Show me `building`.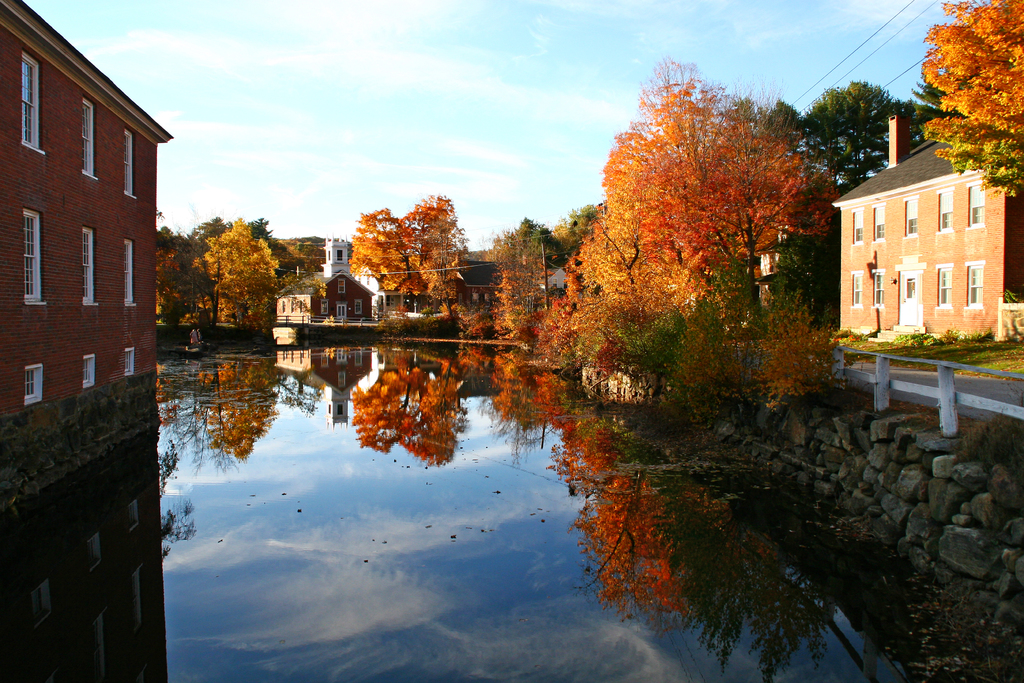
`building` is here: region(0, 8, 182, 452).
